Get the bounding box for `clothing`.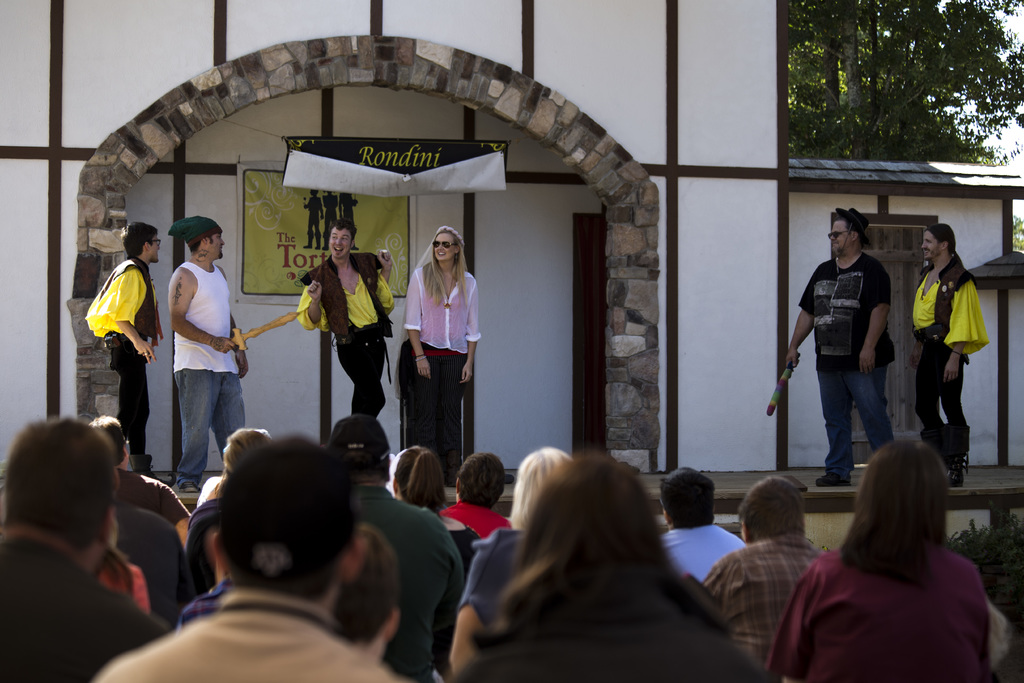
<bbox>109, 470, 194, 524</bbox>.
